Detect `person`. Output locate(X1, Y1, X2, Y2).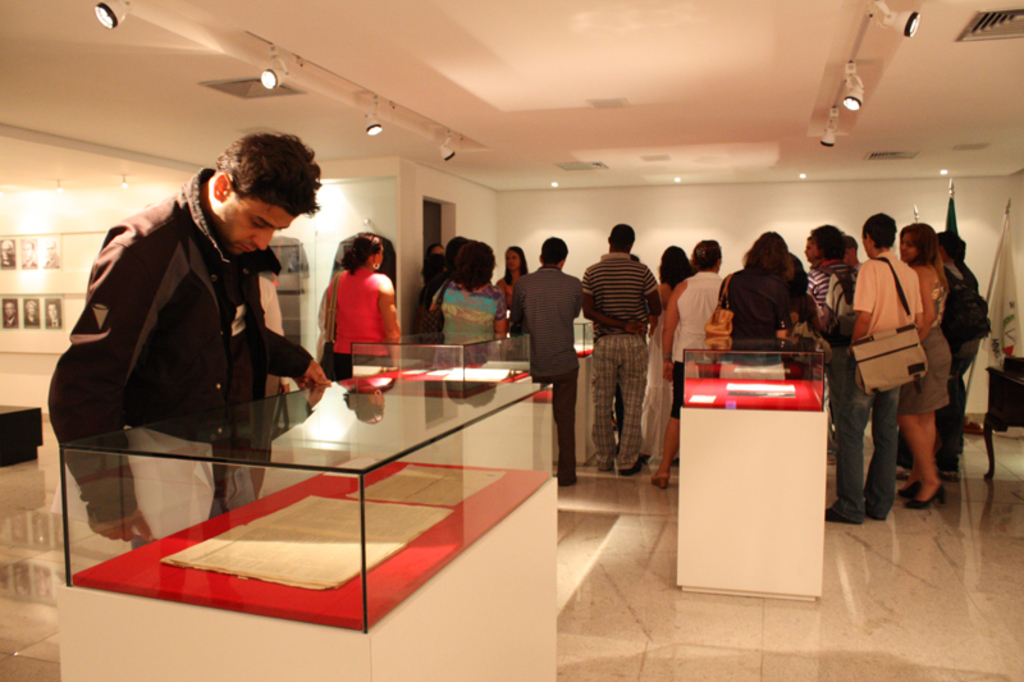
locate(324, 237, 401, 386).
